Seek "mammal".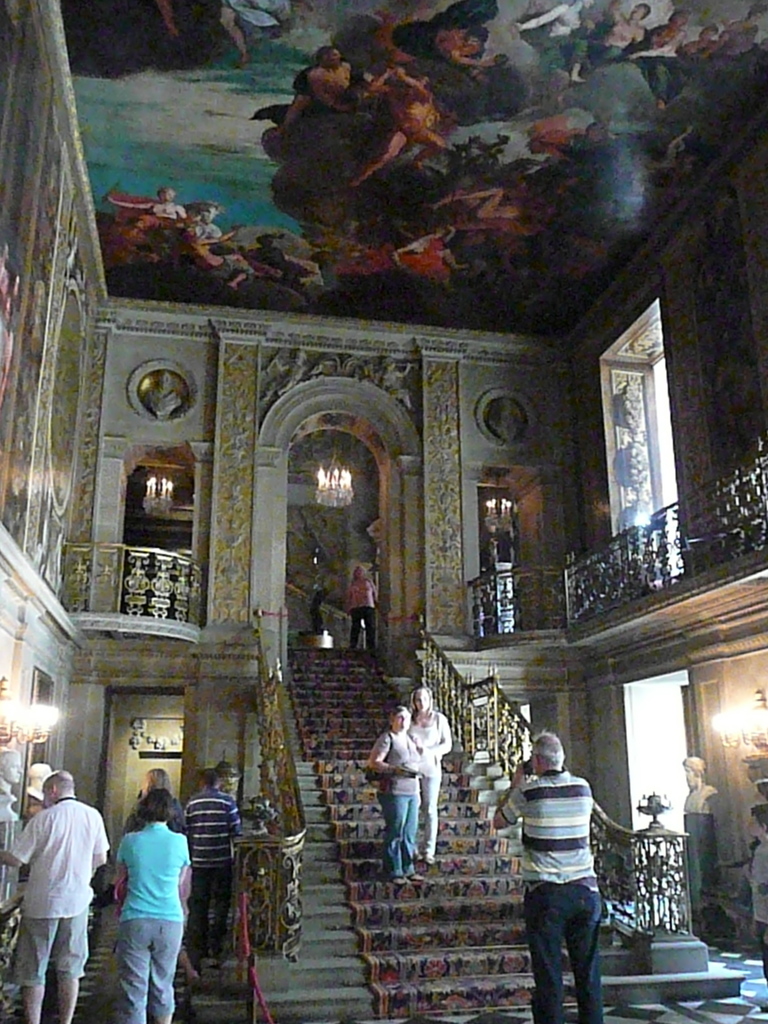
locate(411, 684, 454, 862).
